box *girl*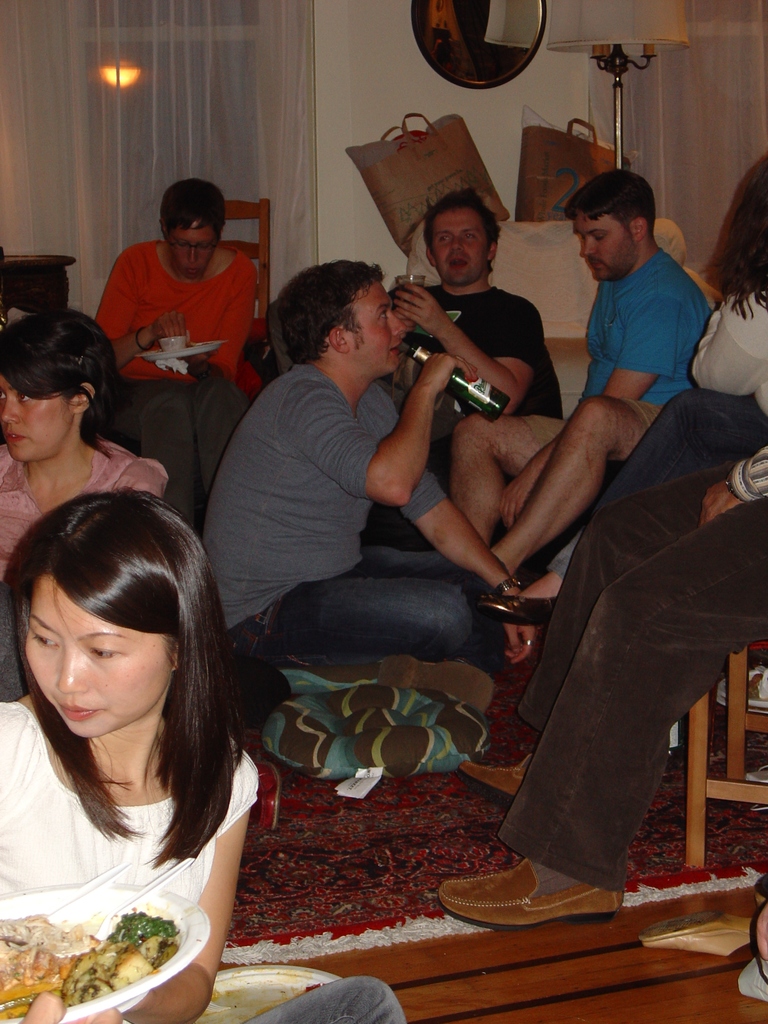
box(0, 300, 170, 701)
